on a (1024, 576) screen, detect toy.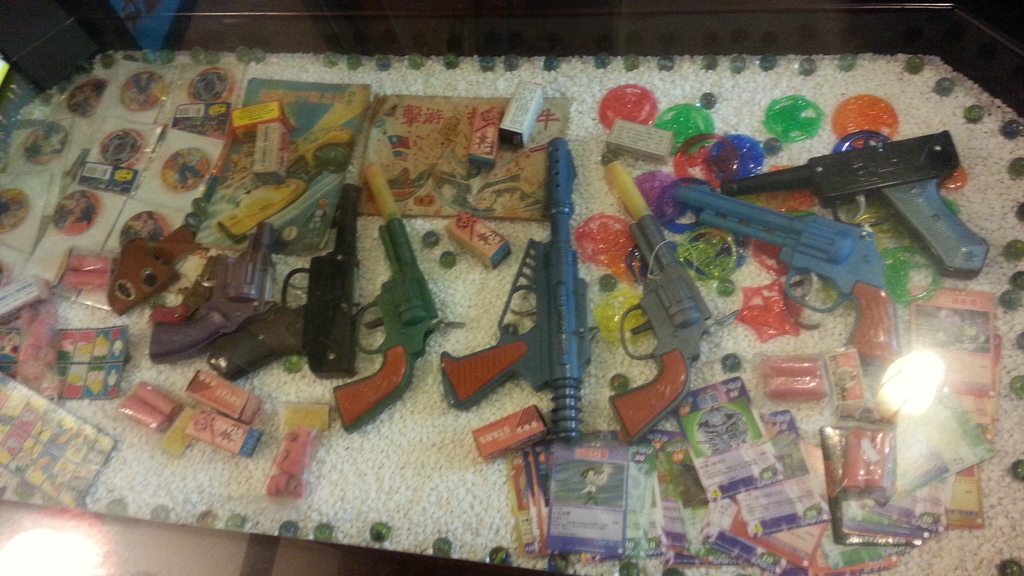
BBox(150, 224, 273, 363).
